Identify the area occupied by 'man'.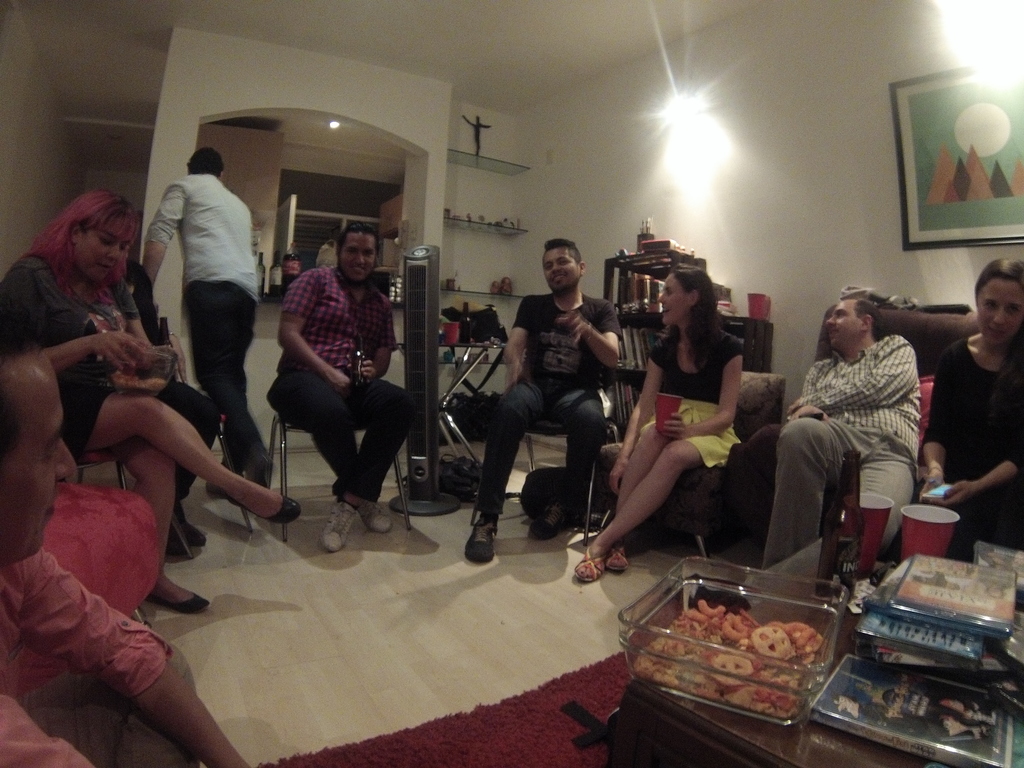
Area: crop(746, 299, 924, 621).
